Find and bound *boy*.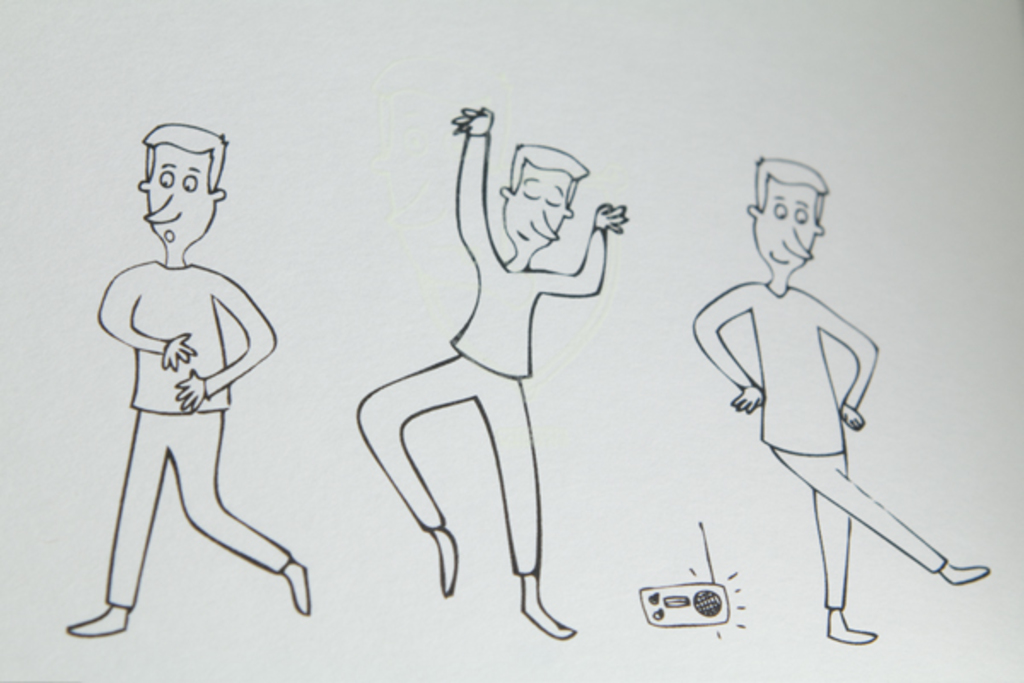
Bound: 693 157 990 649.
